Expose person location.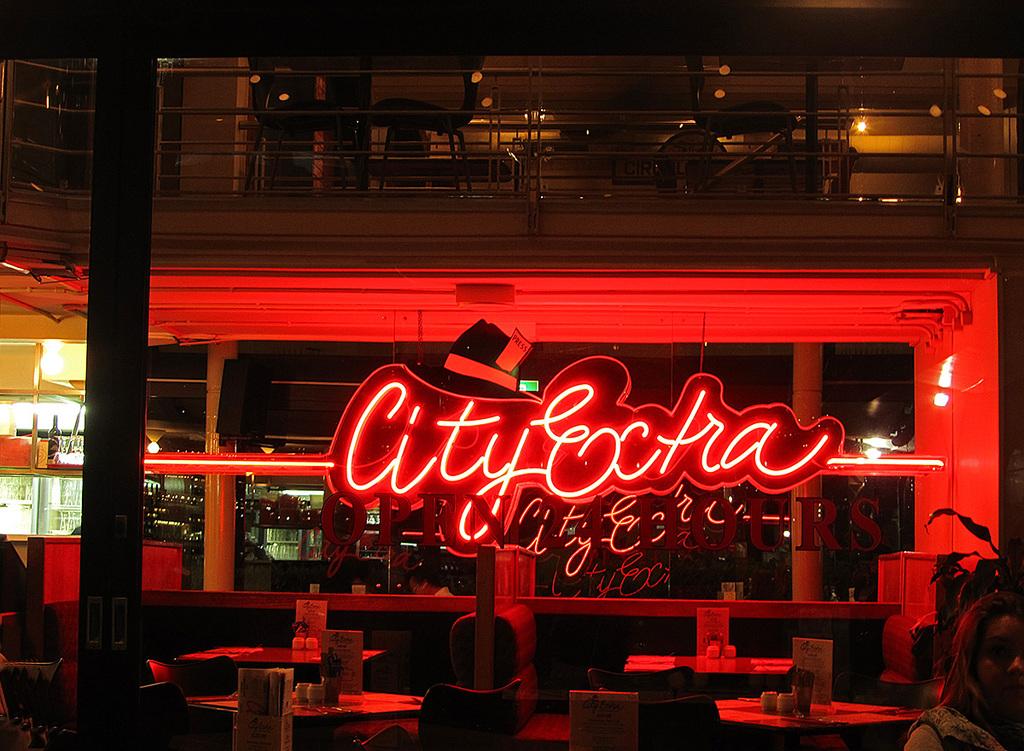
Exposed at 913, 536, 1015, 742.
